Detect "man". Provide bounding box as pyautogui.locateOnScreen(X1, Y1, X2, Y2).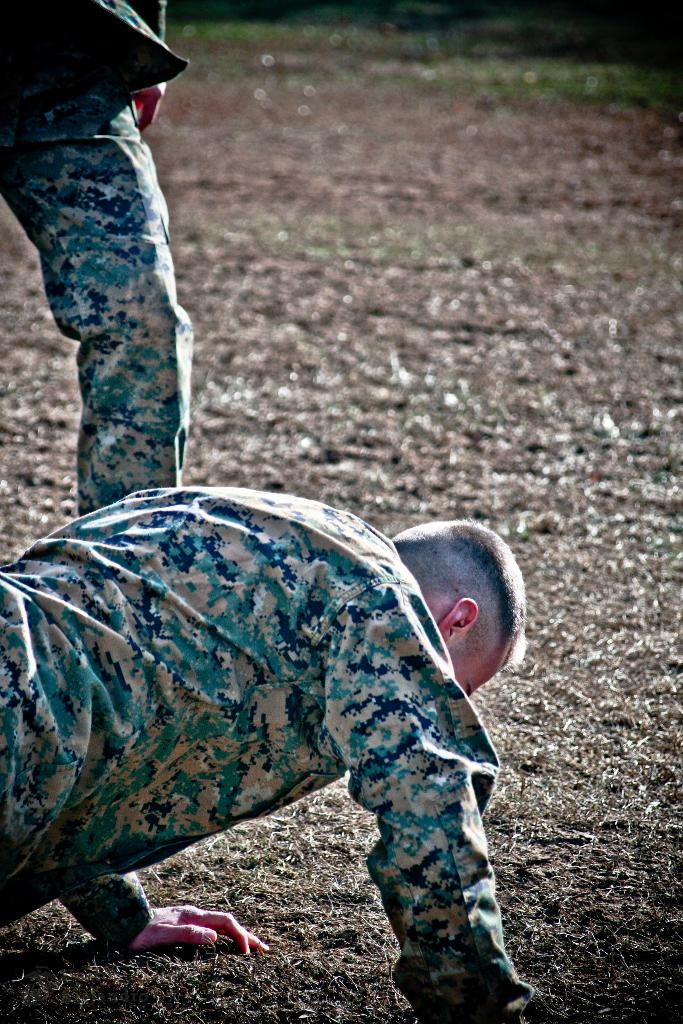
pyautogui.locateOnScreen(0, 491, 530, 1016).
